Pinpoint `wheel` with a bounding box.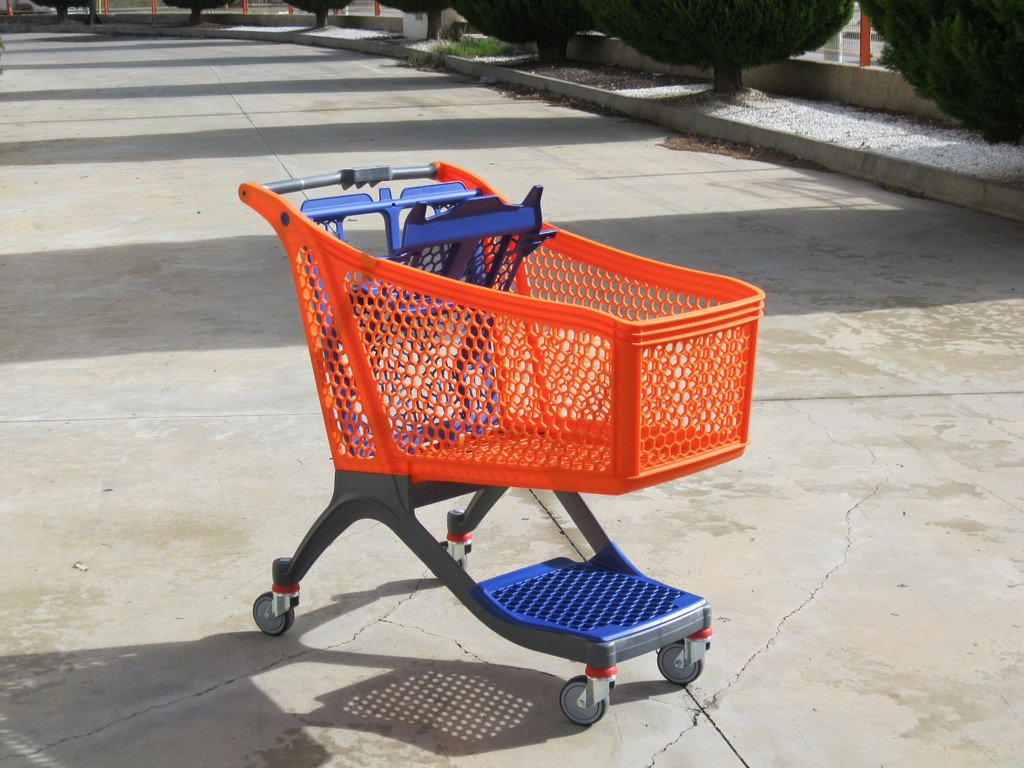
region(438, 540, 469, 580).
